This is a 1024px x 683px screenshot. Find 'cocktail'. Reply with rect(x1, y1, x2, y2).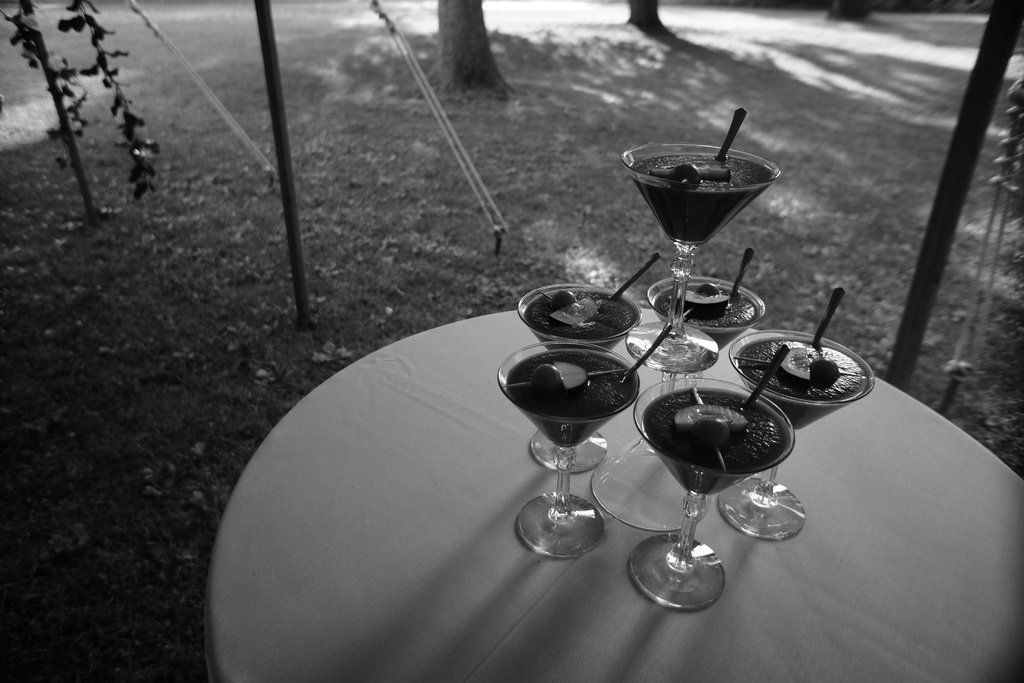
rect(722, 334, 874, 543).
